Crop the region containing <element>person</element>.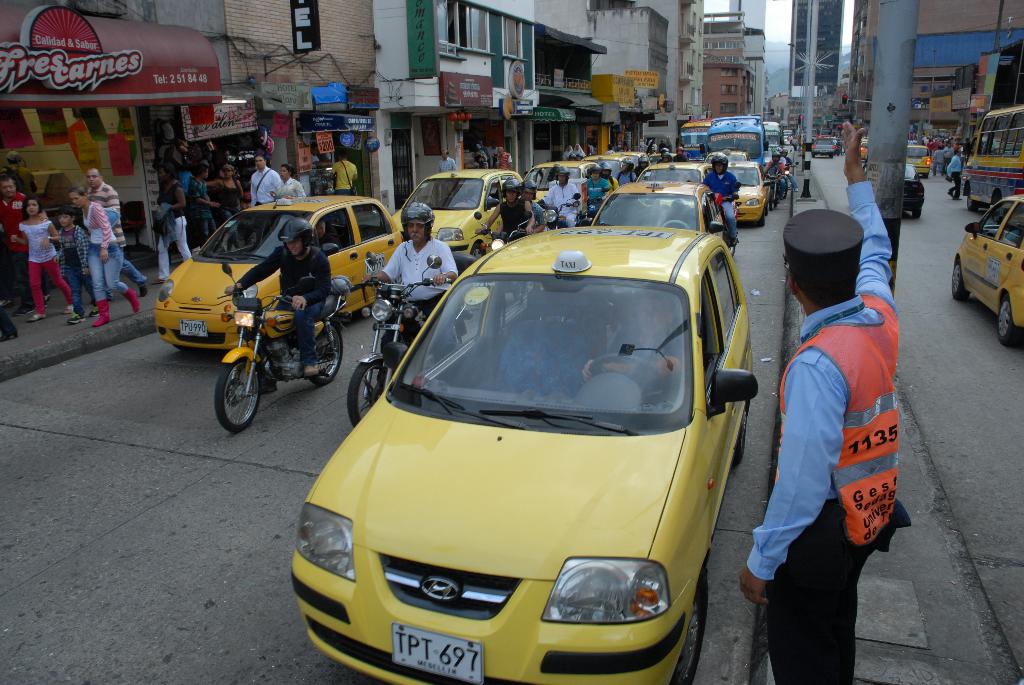
Crop region: crop(525, 180, 541, 235).
